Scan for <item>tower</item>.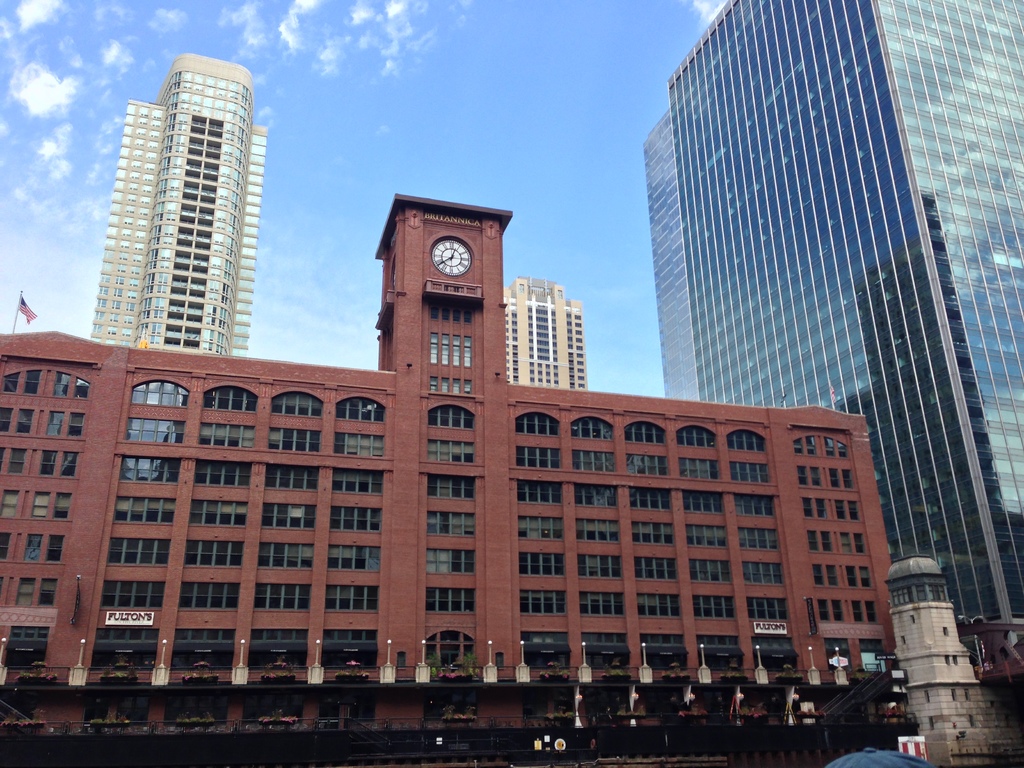
Scan result: box=[100, 56, 256, 354].
